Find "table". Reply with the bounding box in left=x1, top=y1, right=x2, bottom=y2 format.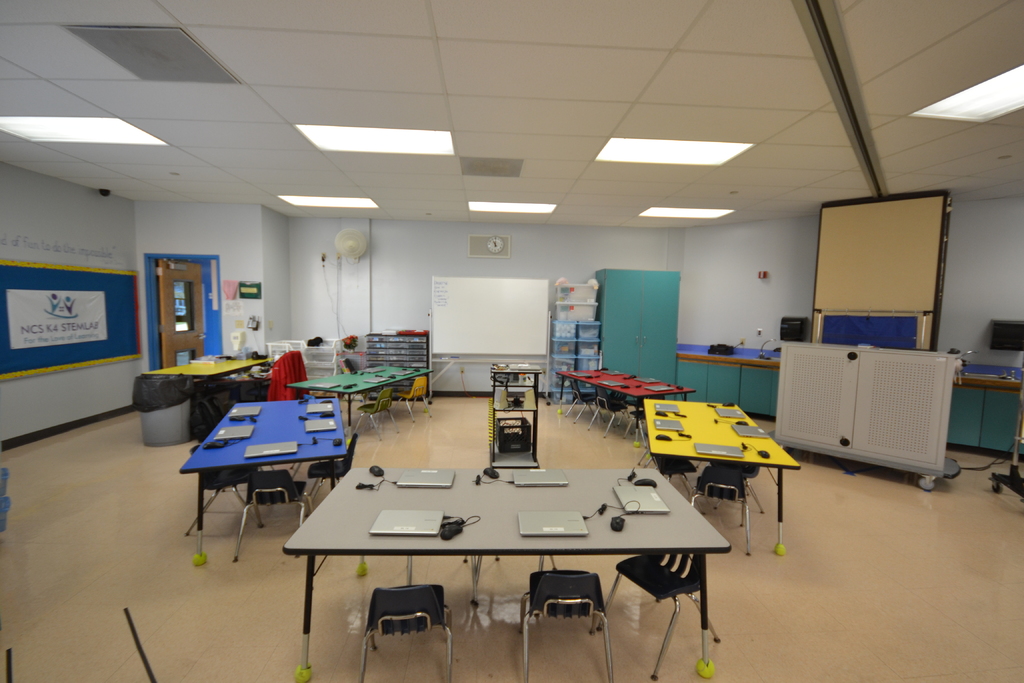
left=558, top=365, right=698, bottom=440.
